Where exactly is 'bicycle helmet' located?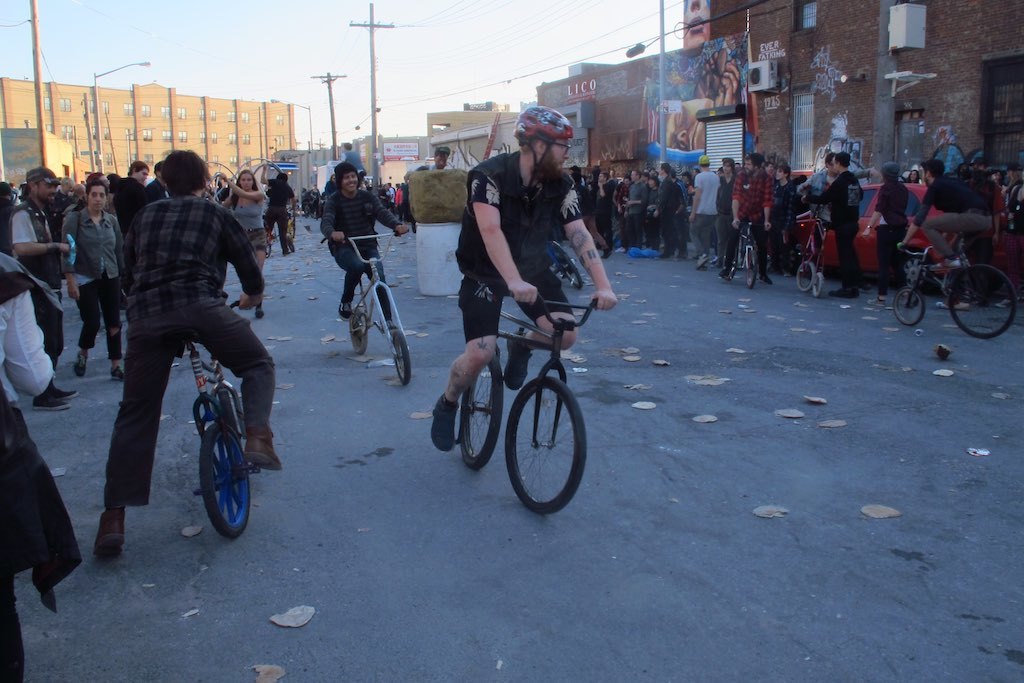
Its bounding box is 515/103/566/179.
